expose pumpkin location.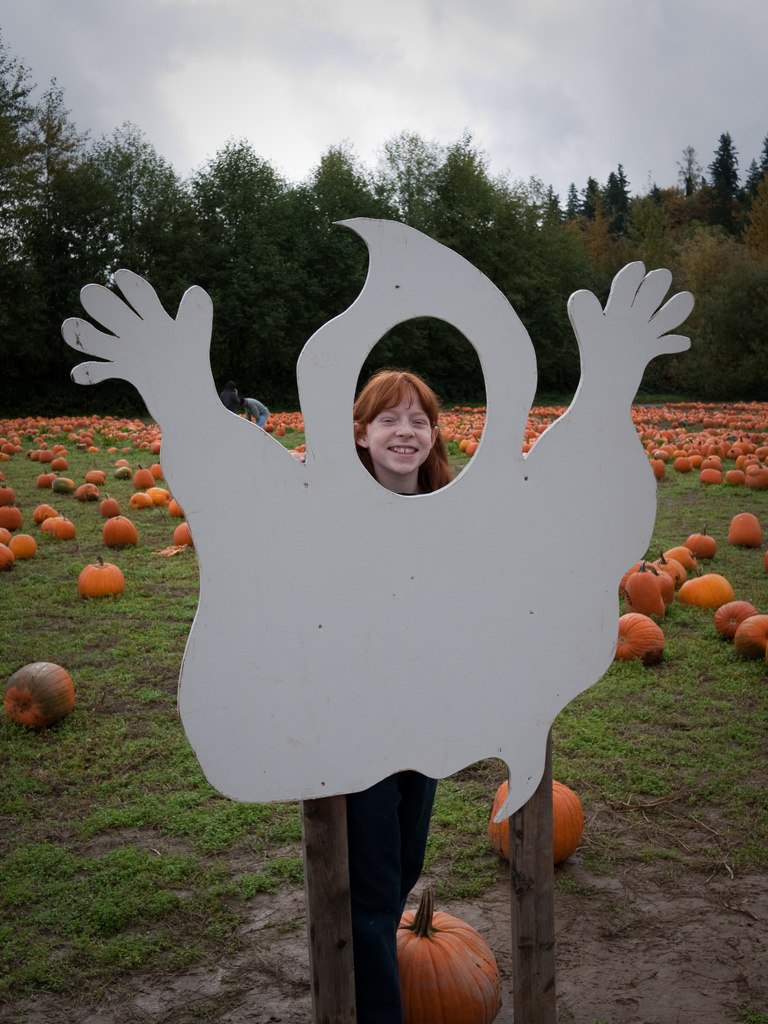
Exposed at <region>728, 514, 767, 548</region>.
